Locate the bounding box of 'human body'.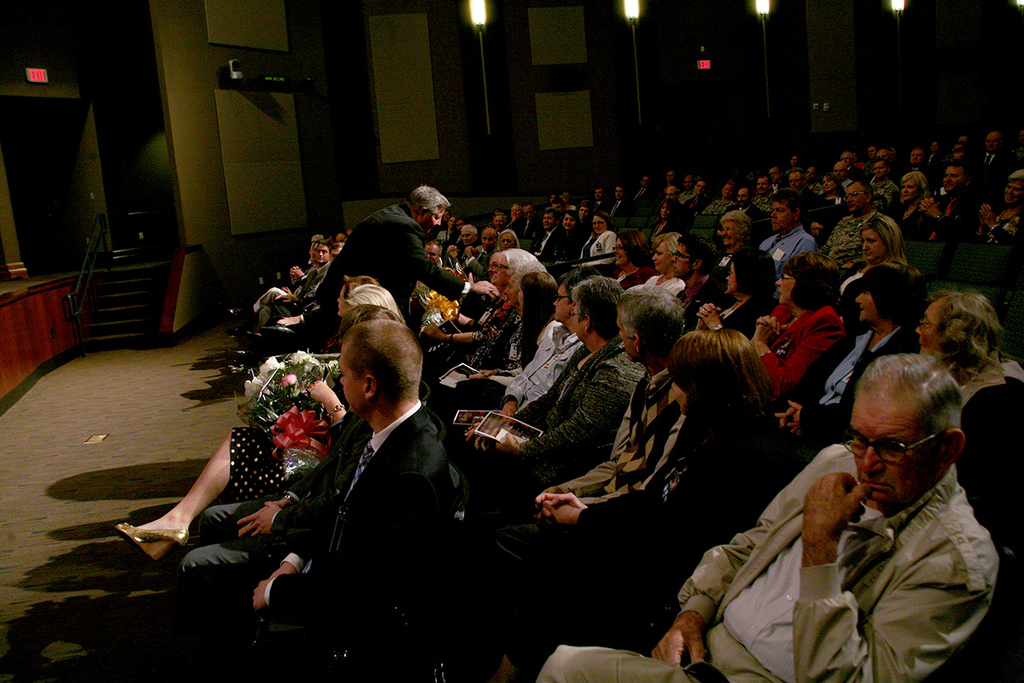
Bounding box: 537, 354, 995, 678.
